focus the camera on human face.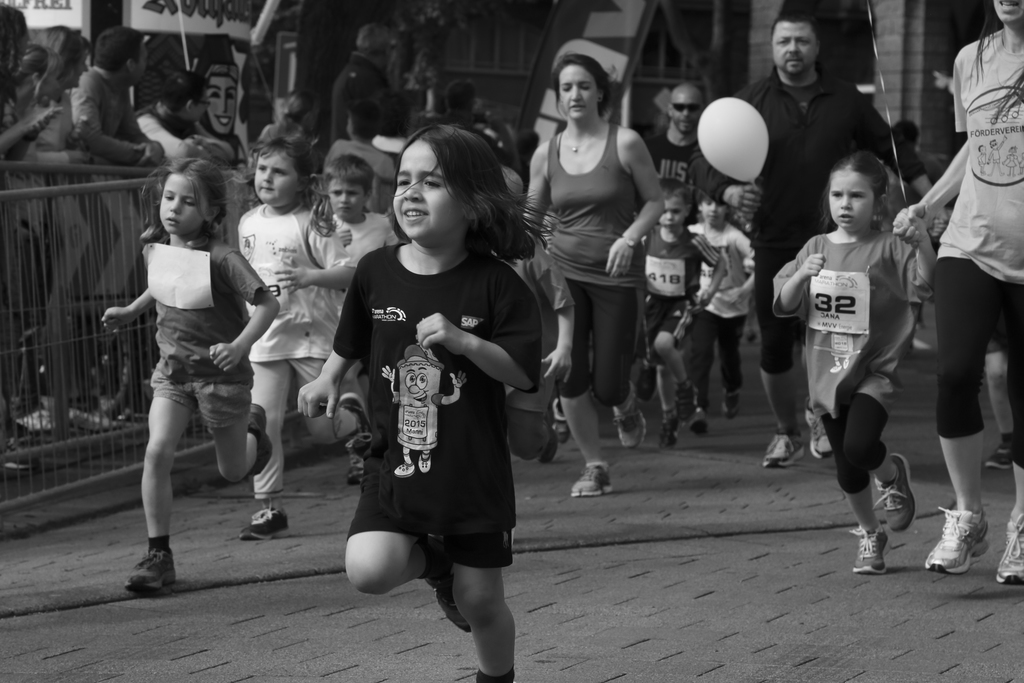
Focus region: {"x1": 396, "y1": 134, "x2": 467, "y2": 243}.
